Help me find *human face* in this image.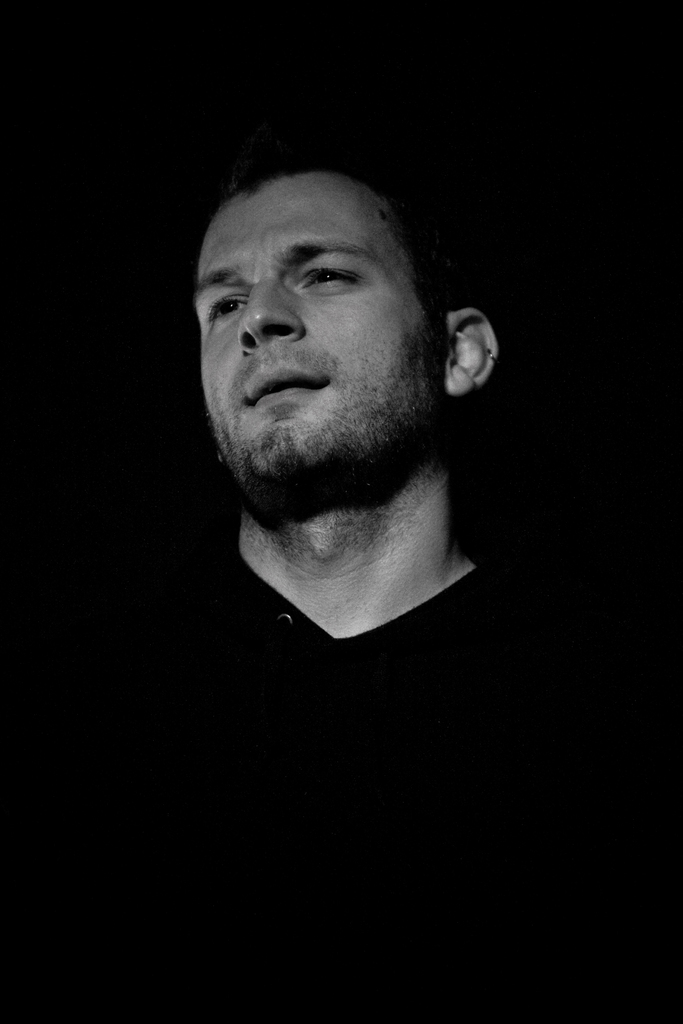
Found it: <bbox>197, 161, 439, 470</bbox>.
